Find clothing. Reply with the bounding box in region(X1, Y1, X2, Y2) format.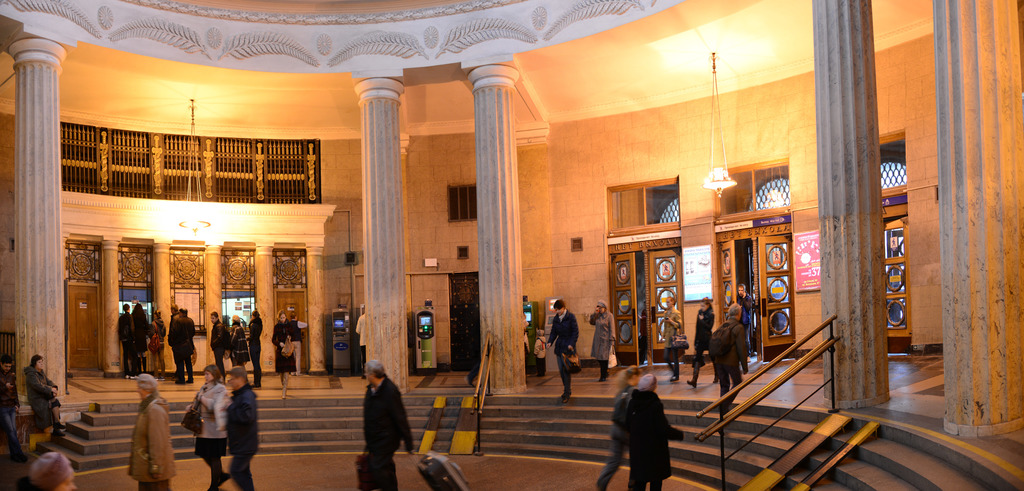
region(547, 310, 578, 392).
